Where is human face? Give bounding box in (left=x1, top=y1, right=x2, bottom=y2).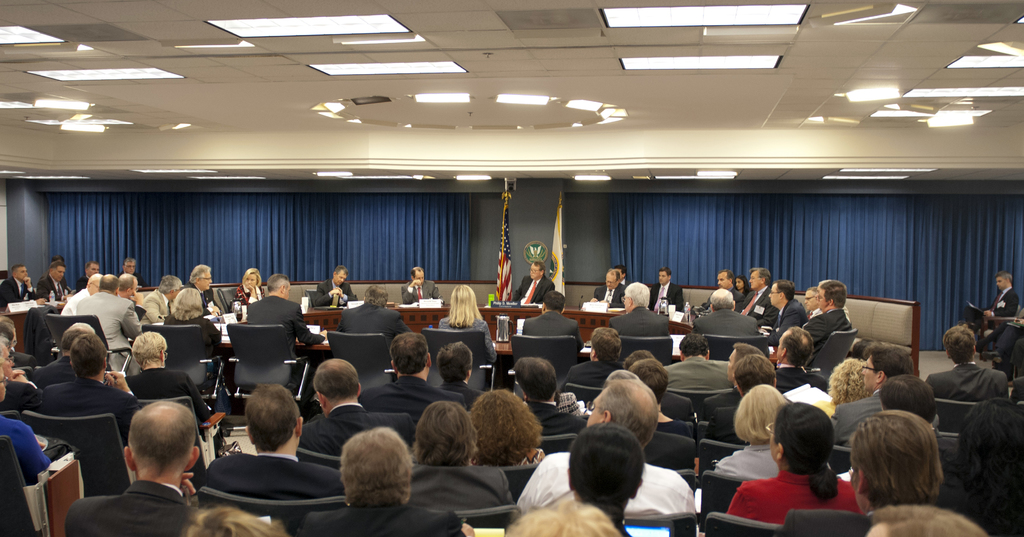
(left=605, top=276, right=617, bottom=292).
